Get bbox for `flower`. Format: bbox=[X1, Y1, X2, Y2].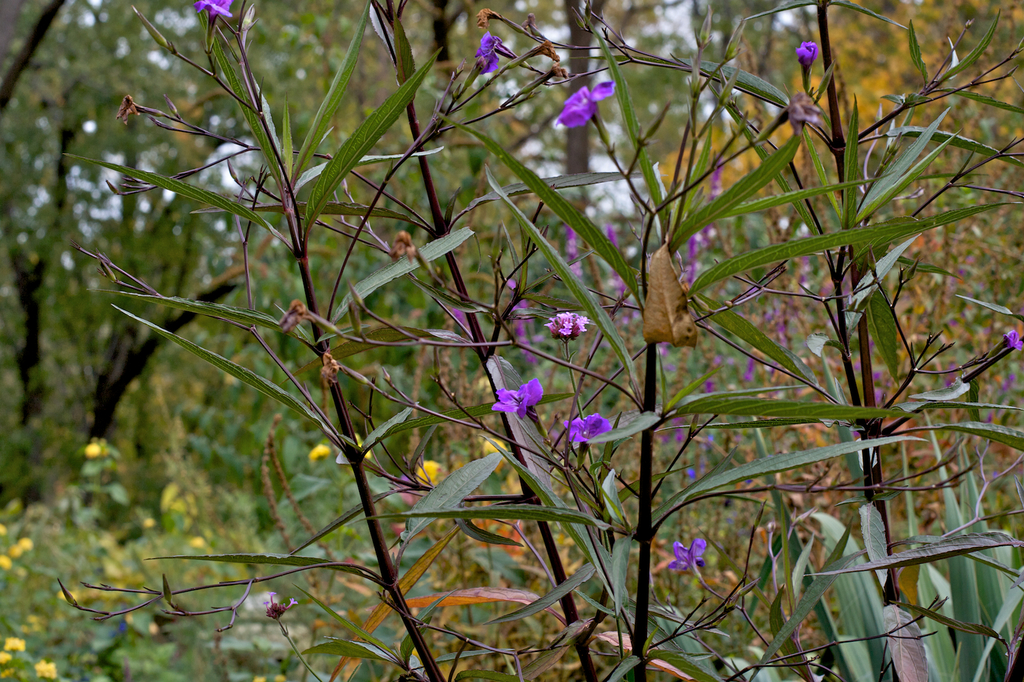
bbox=[989, 325, 1023, 362].
